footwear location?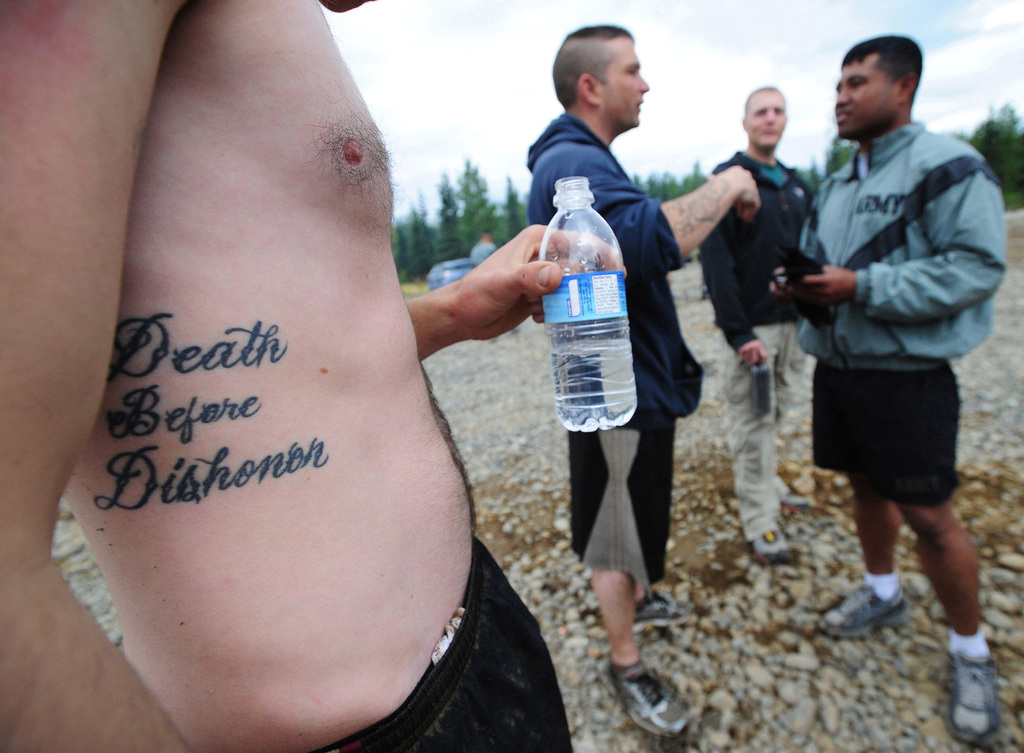
{"x1": 947, "y1": 660, "x2": 1003, "y2": 749}
